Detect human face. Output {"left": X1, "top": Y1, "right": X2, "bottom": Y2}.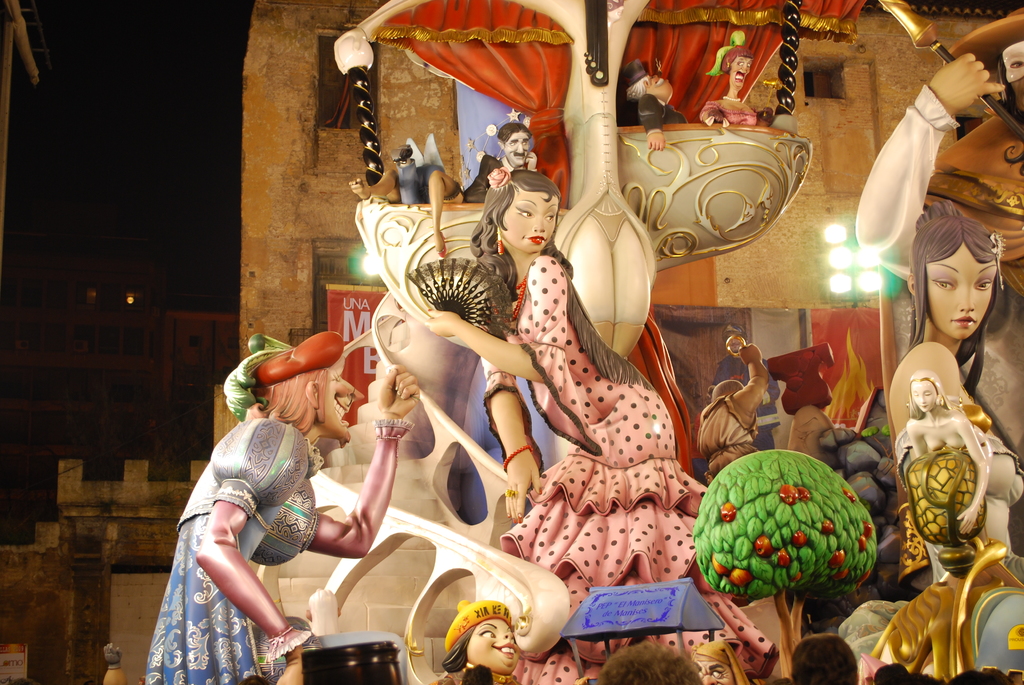
{"left": 728, "top": 56, "right": 754, "bottom": 92}.
